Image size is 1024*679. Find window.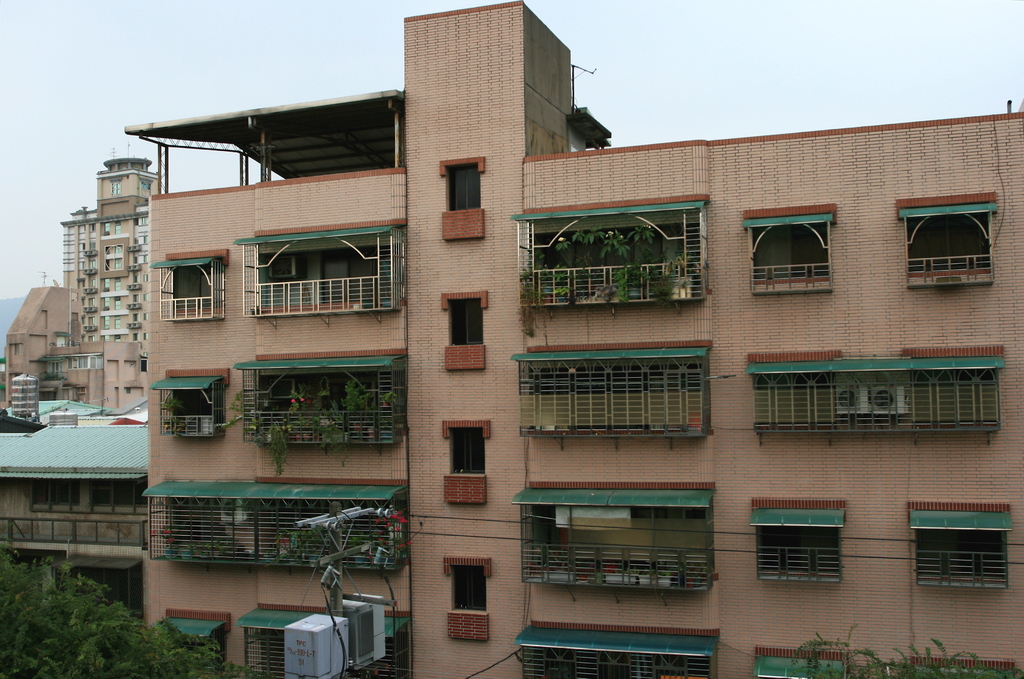
BBox(442, 419, 487, 516).
